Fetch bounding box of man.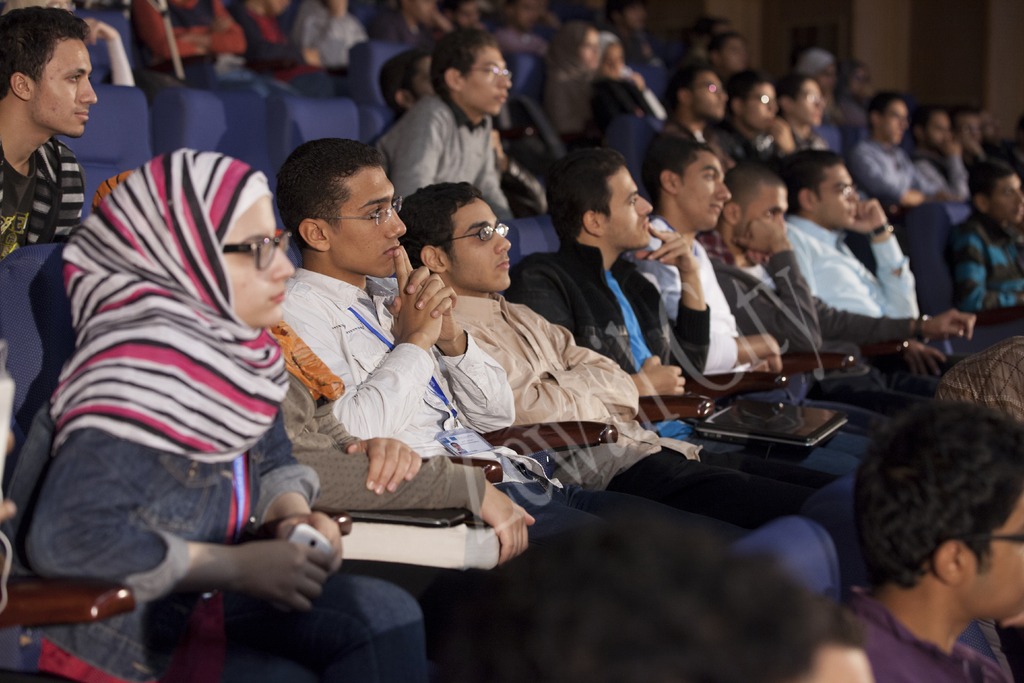
Bbox: select_region(130, 0, 305, 100).
